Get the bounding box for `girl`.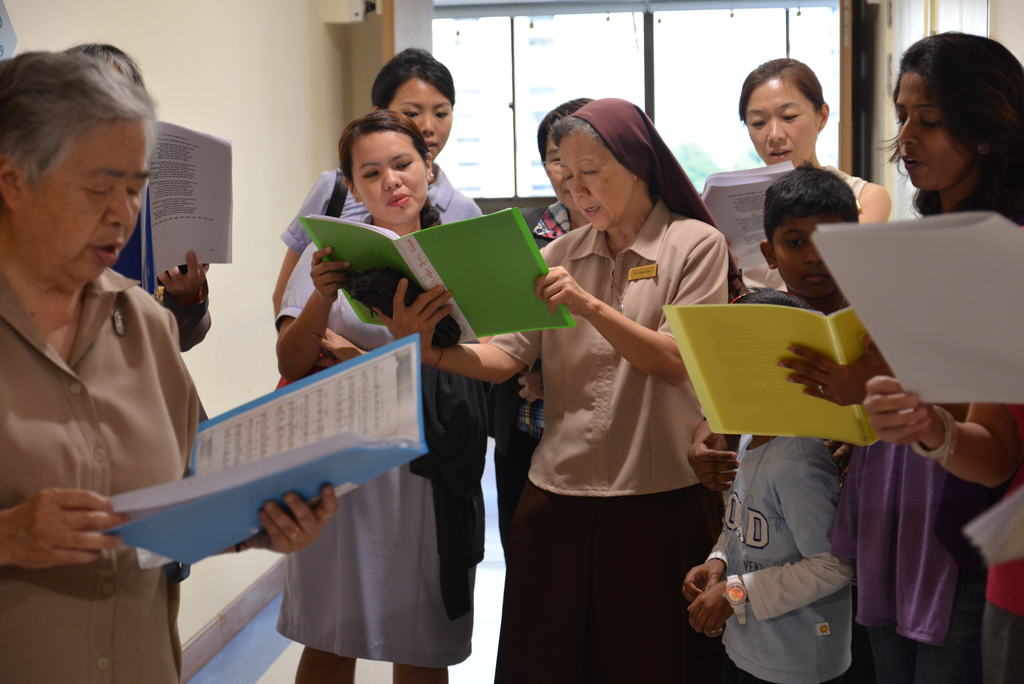
(x1=273, y1=110, x2=472, y2=683).
